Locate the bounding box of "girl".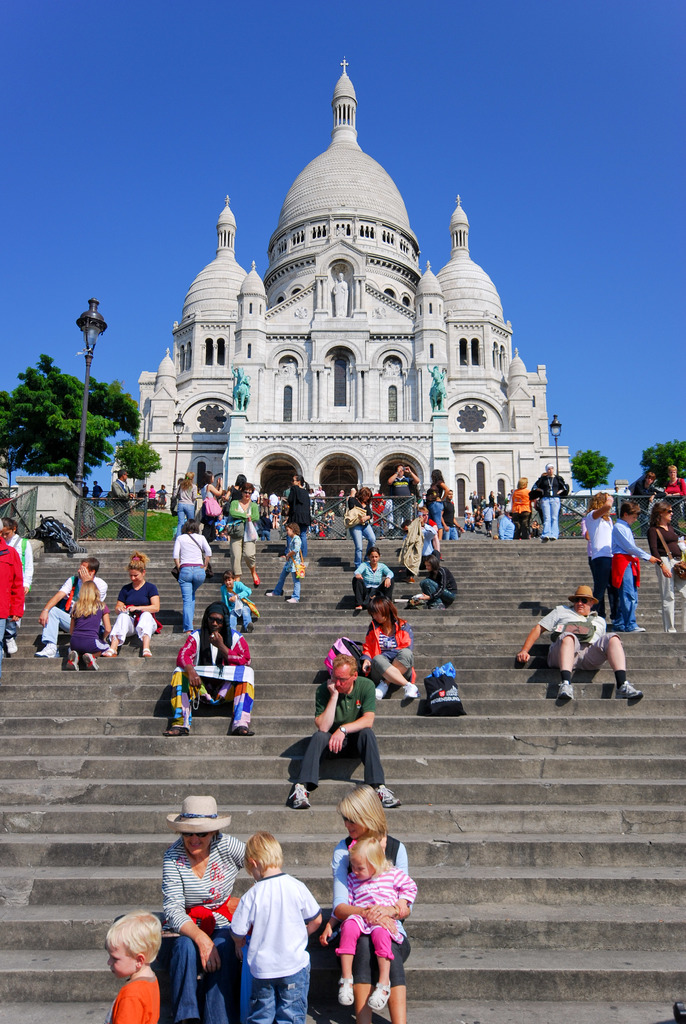
Bounding box: detection(646, 502, 685, 633).
